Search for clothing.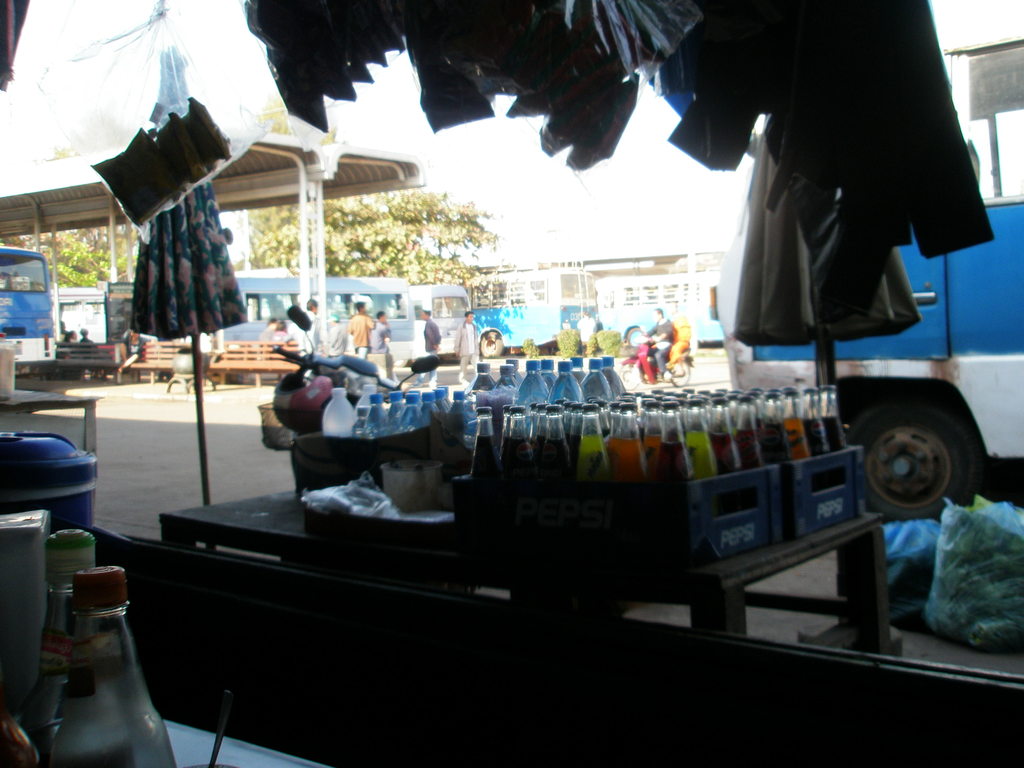
Found at 372:324:392:352.
